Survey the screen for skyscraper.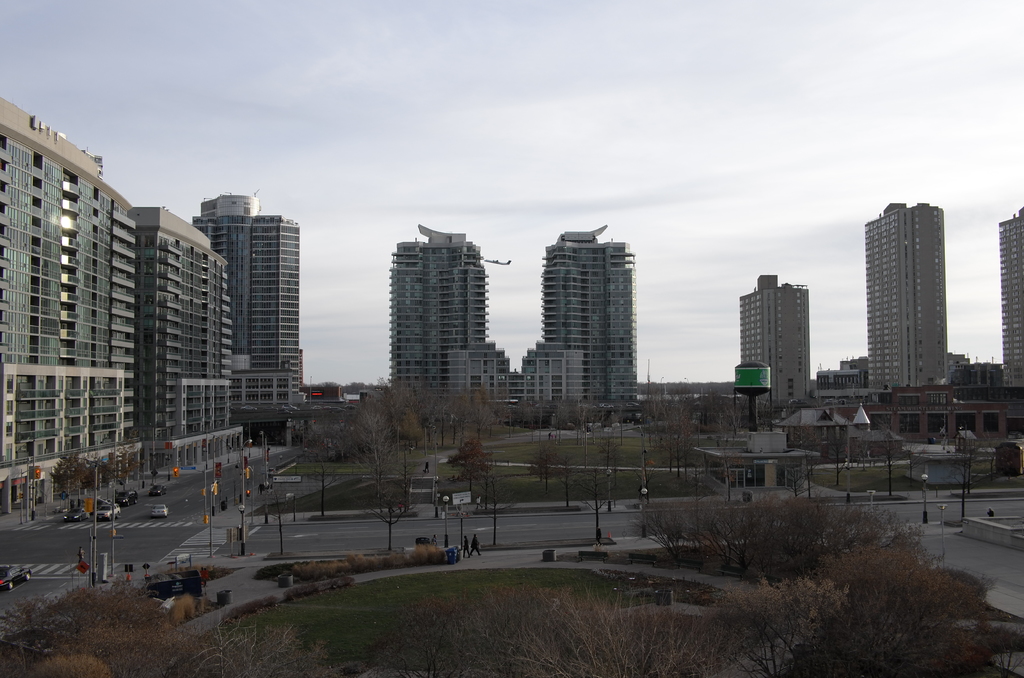
Survey found: bbox=[390, 227, 516, 398].
